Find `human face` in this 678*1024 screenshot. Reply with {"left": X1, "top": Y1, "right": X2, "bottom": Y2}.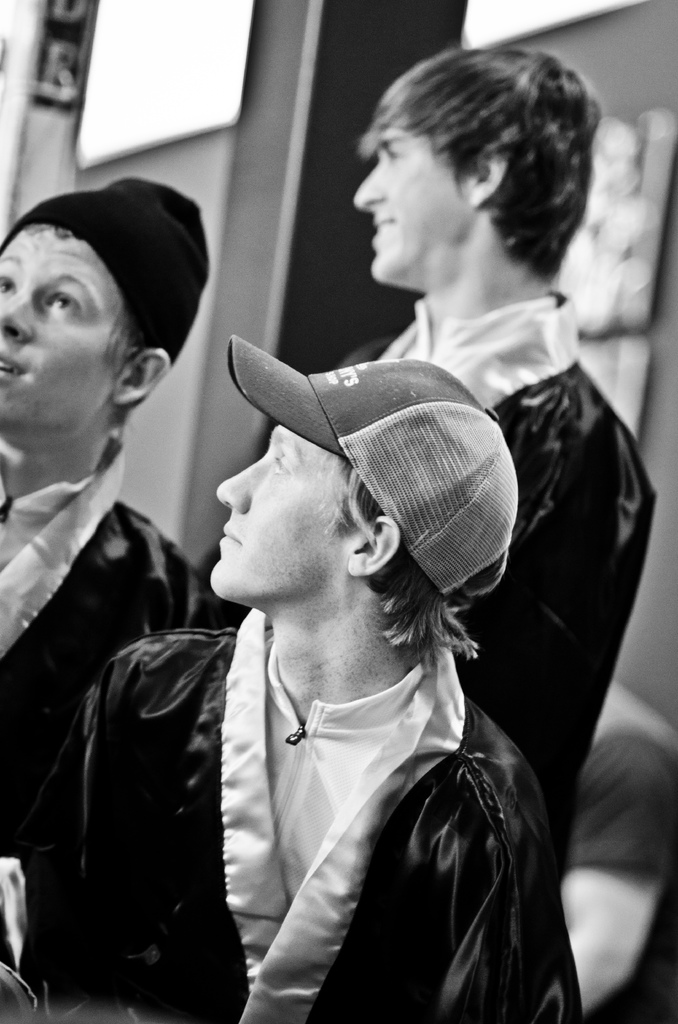
{"left": 0, "top": 219, "right": 139, "bottom": 435}.
